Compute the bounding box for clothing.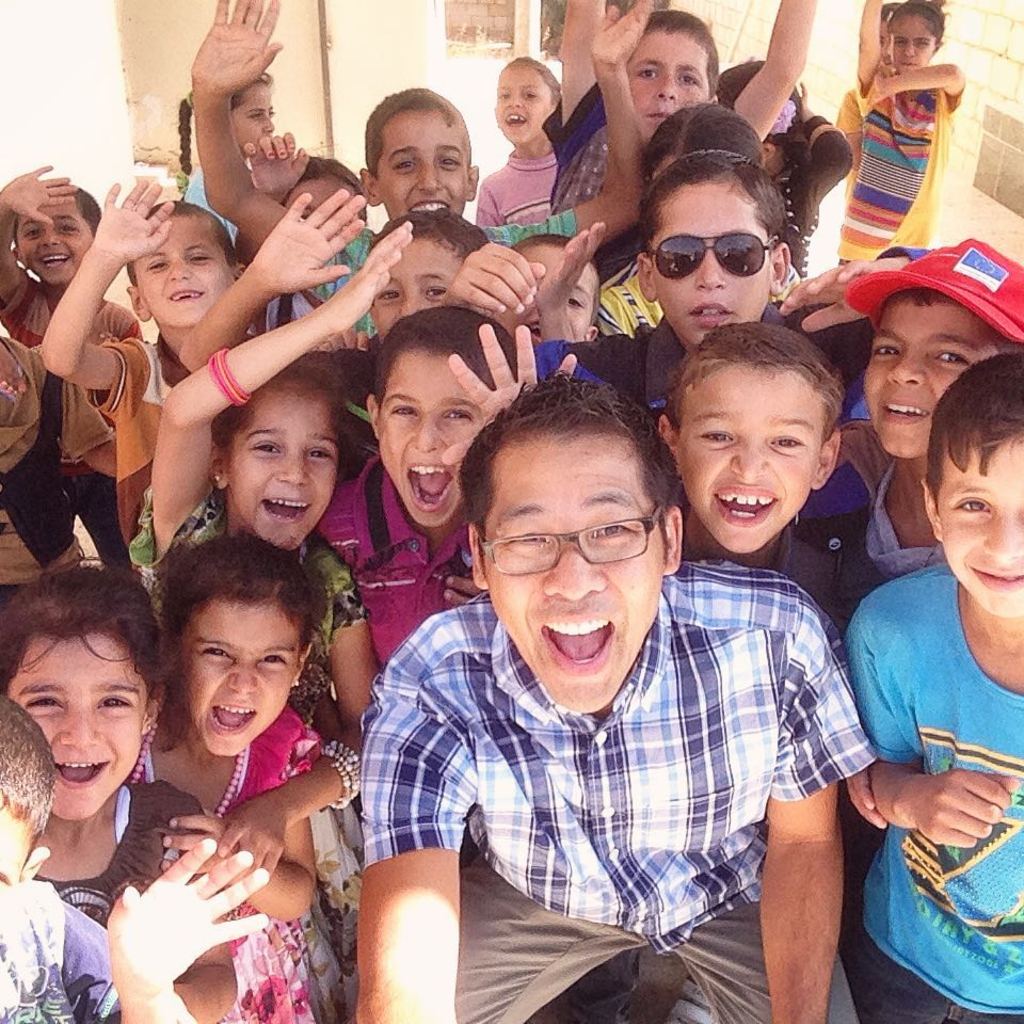
l=343, t=511, r=869, b=998.
